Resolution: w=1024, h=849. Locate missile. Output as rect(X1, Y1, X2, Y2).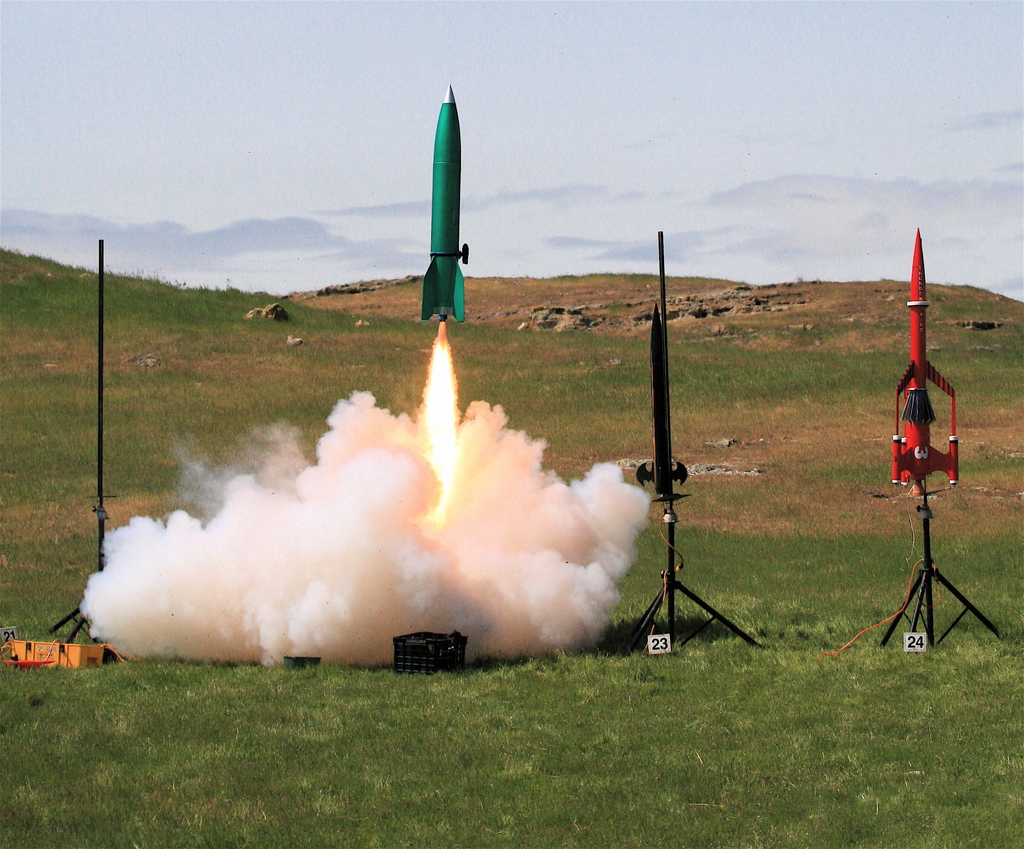
rect(417, 80, 470, 326).
